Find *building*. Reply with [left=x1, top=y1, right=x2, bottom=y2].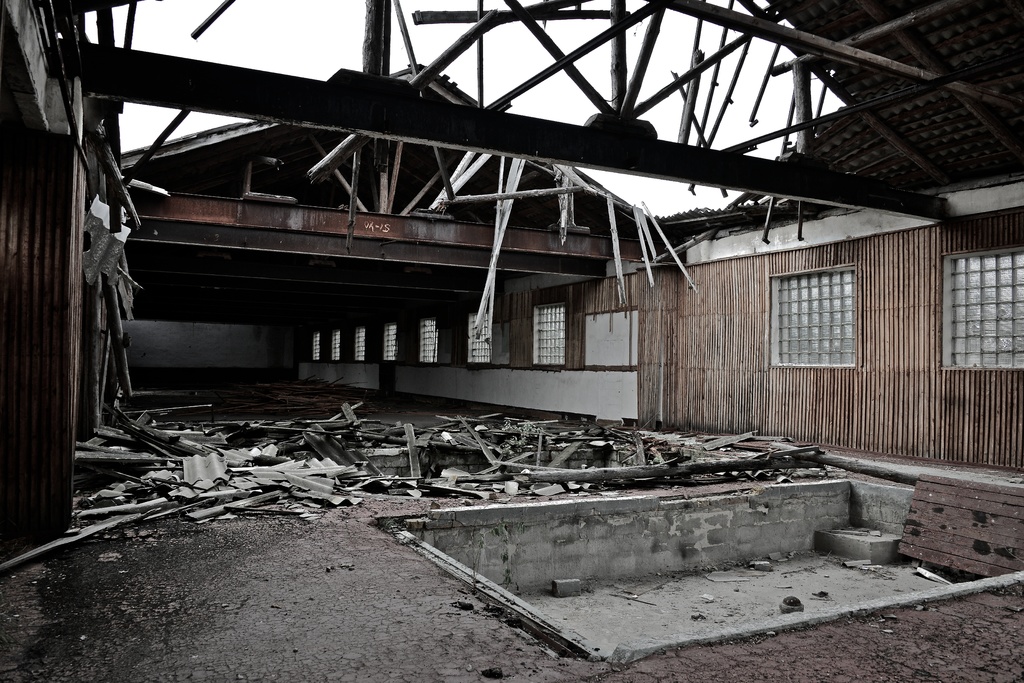
[left=0, top=0, right=1023, bottom=682].
